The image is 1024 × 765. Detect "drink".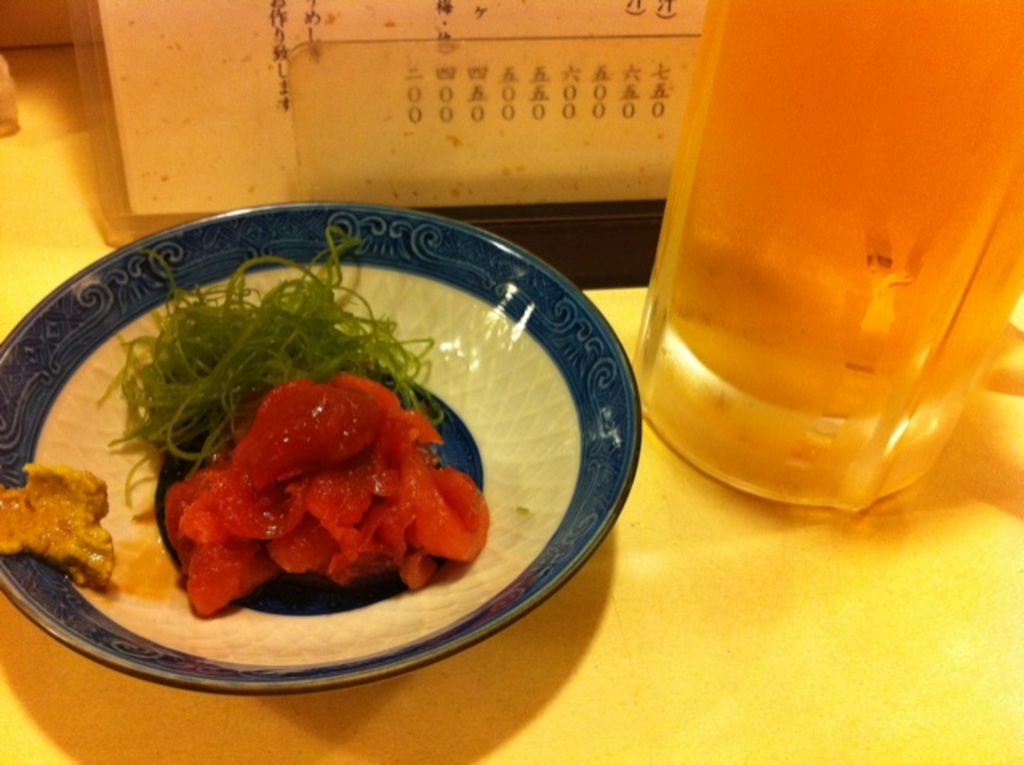
Detection: [634,2,1021,512].
